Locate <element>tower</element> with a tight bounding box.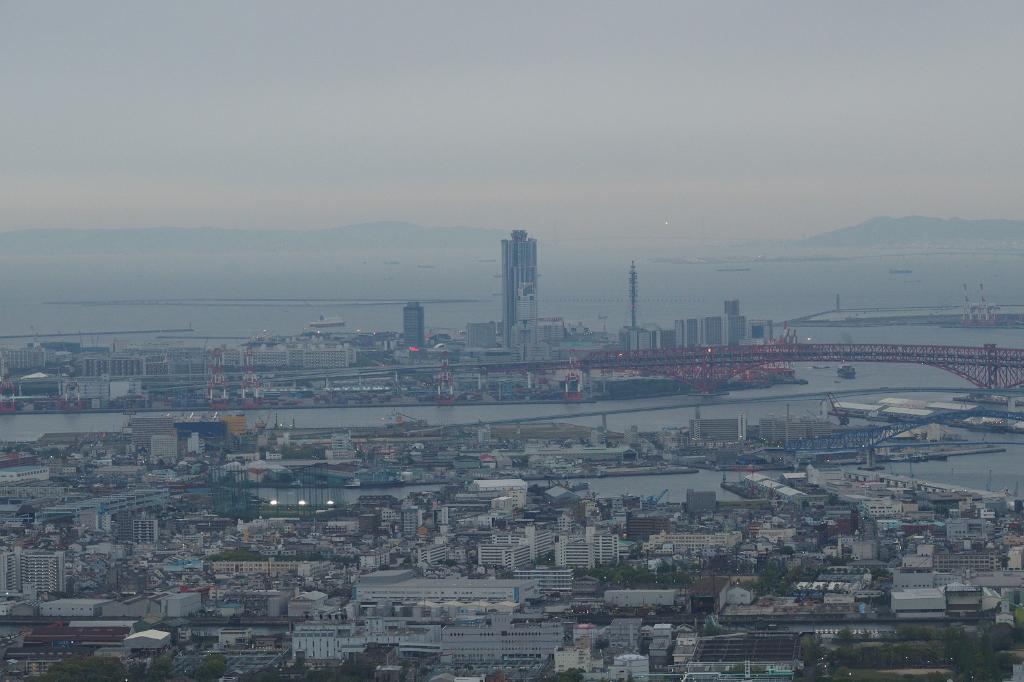
detection(502, 225, 537, 351).
